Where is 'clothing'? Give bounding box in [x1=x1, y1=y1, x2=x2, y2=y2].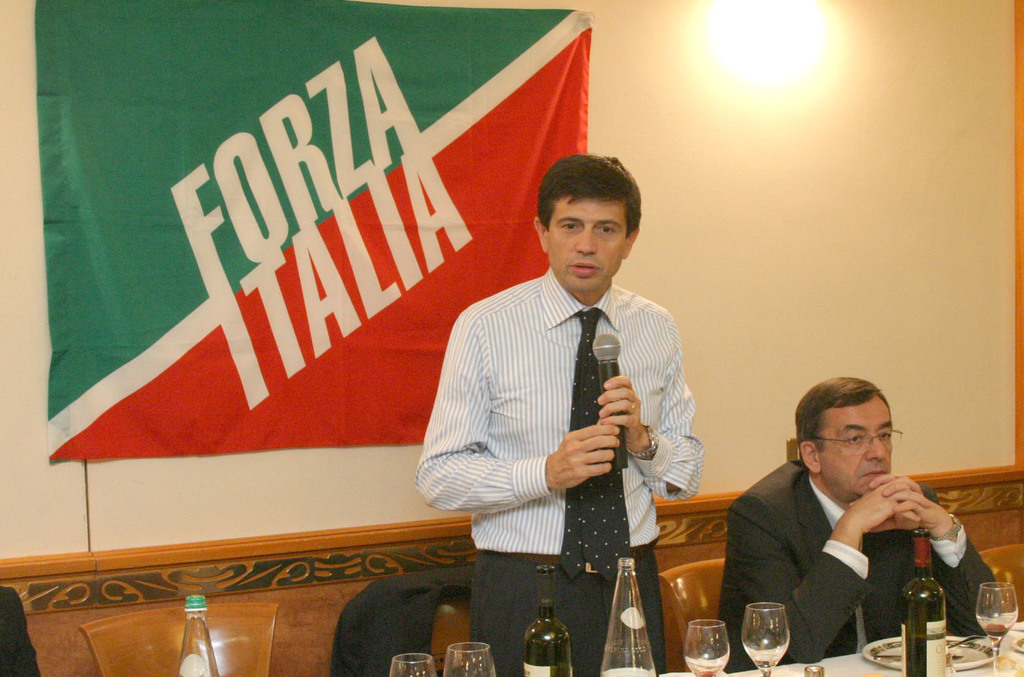
[x1=411, y1=215, x2=693, y2=649].
